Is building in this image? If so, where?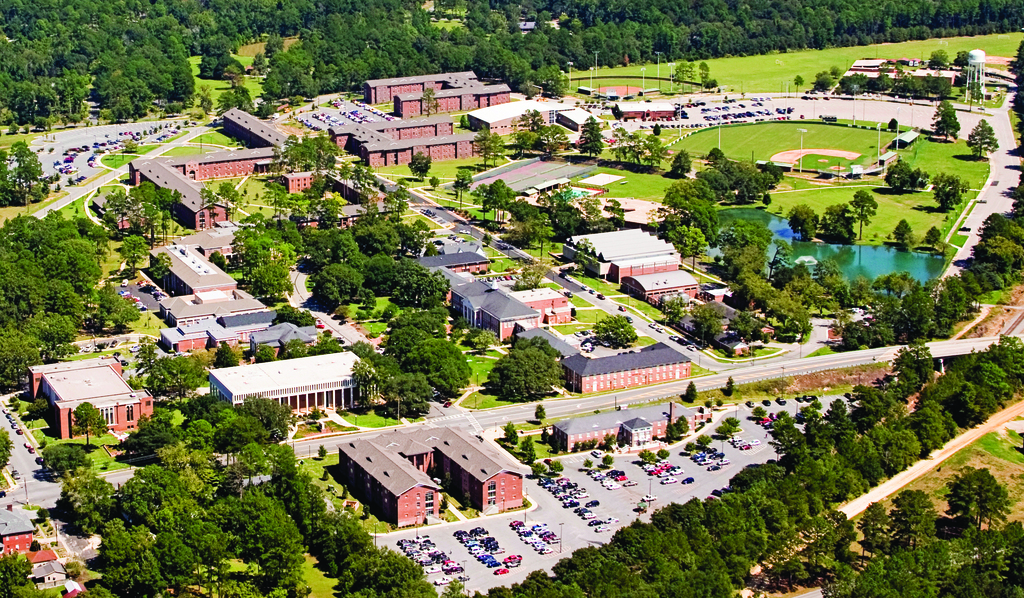
Yes, at BBox(0, 506, 38, 556).
